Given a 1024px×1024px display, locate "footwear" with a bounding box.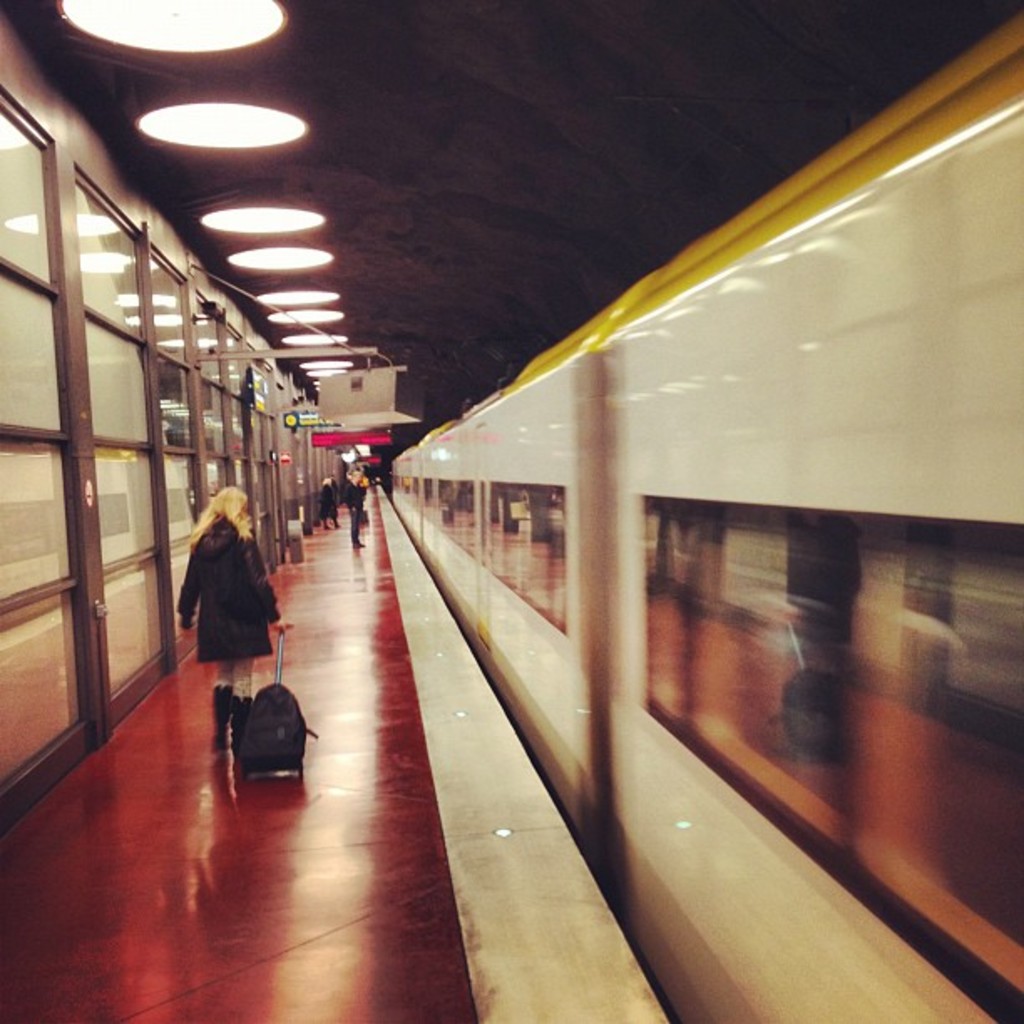
Located: <box>355,535,365,549</box>.
